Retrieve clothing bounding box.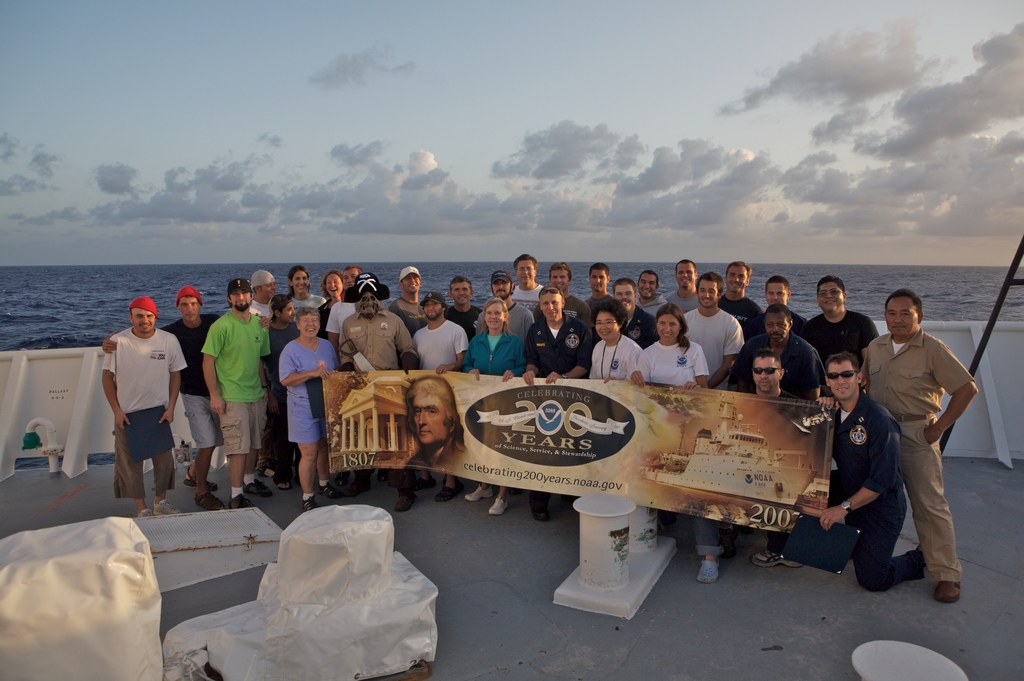
Bounding box: <box>581,291,607,308</box>.
